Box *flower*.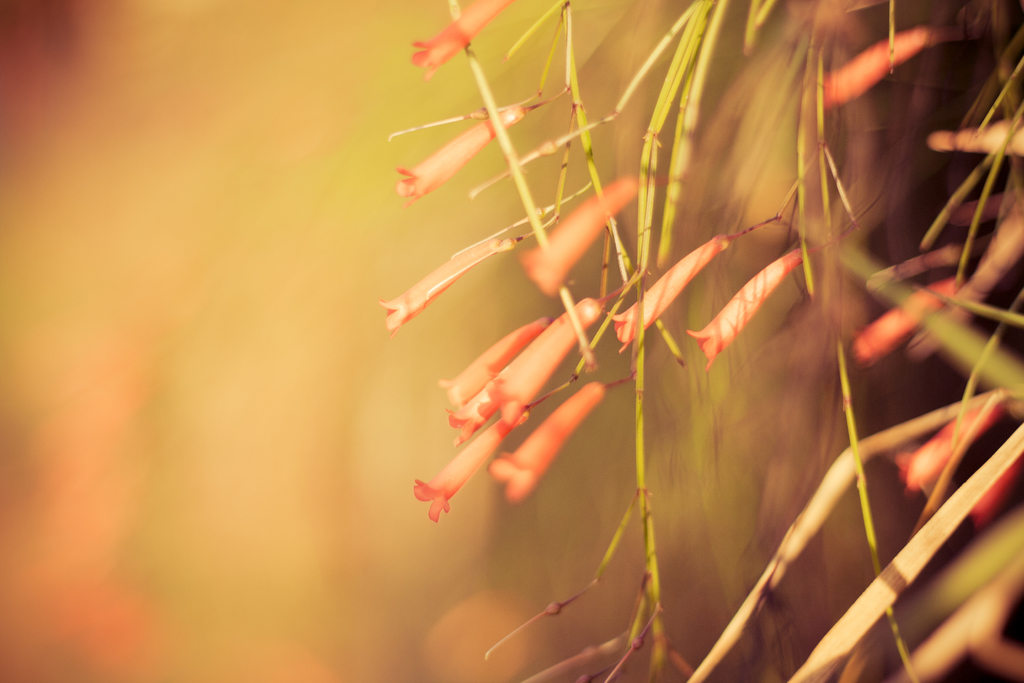
(526, 173, 644, 288).
